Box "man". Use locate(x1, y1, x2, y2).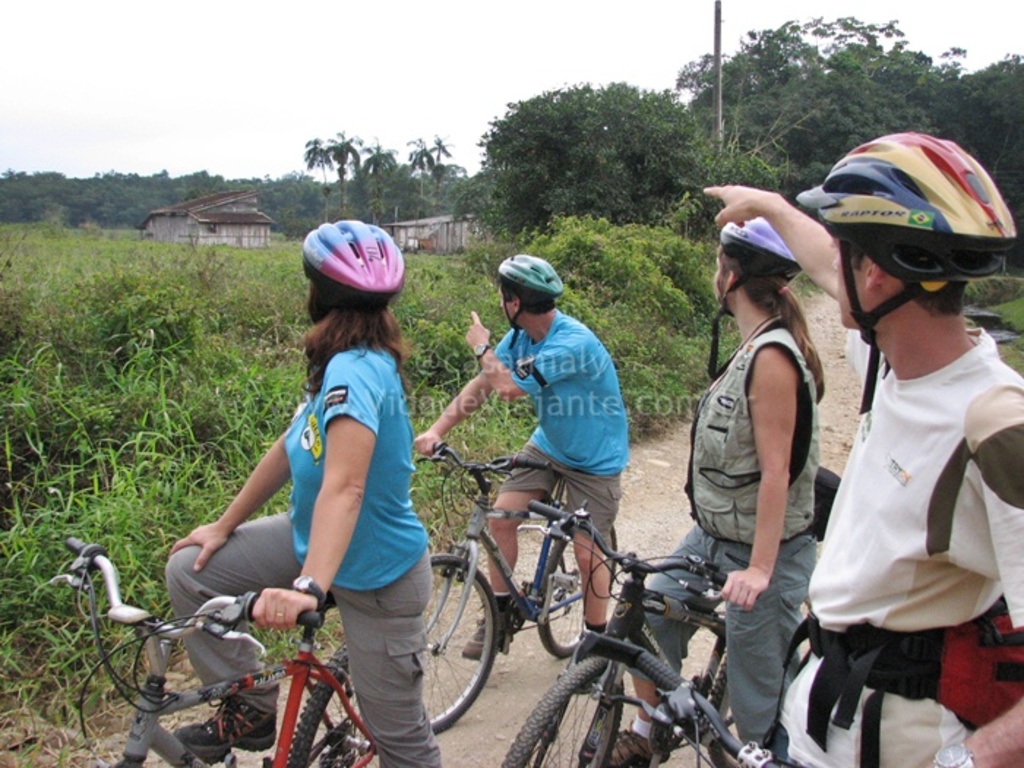
locate(414, 256, 626, 677).
